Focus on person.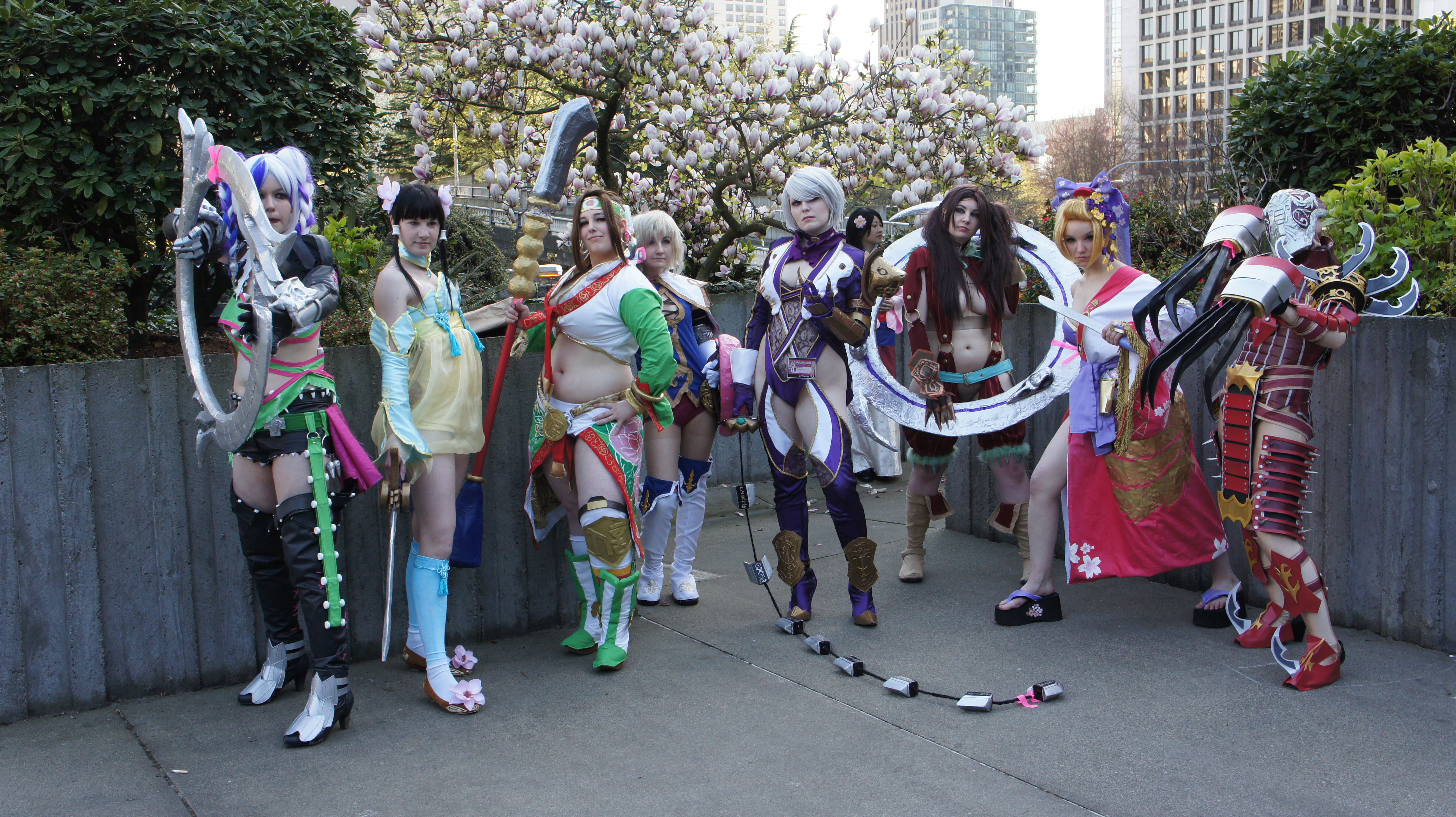
Focused at x1=160, y1=60, x2=215, y2=213.
